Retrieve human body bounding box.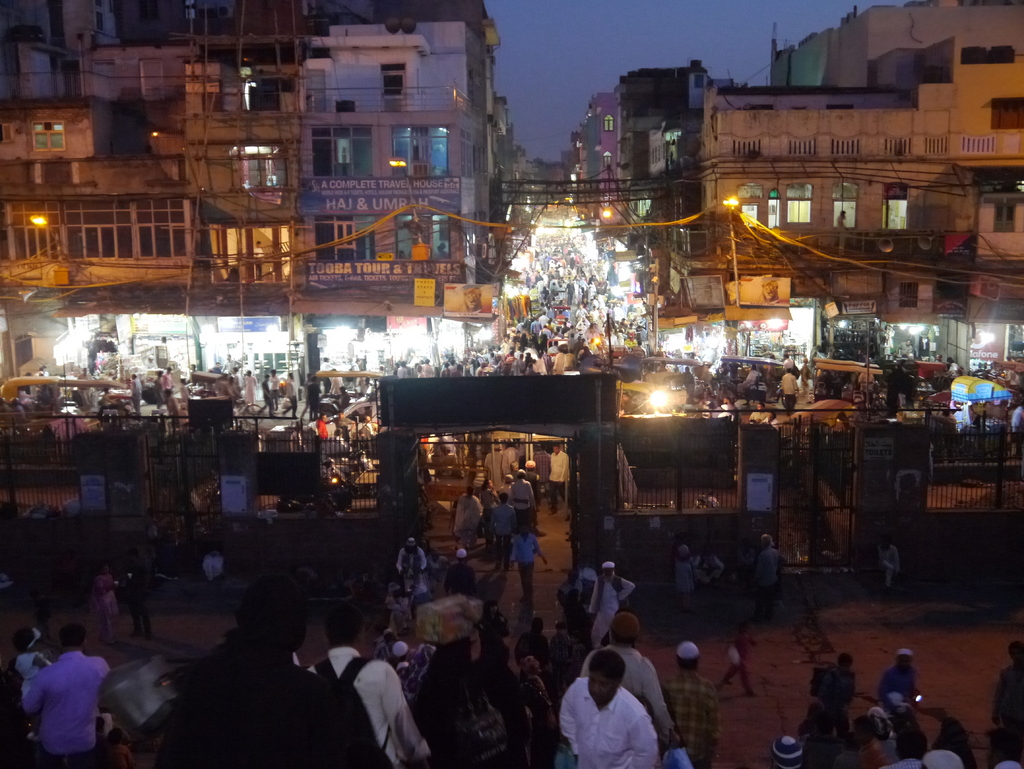
Bounding box: {"x1": 205, "y1": 361, "x2": 225, "y2": 377}.
